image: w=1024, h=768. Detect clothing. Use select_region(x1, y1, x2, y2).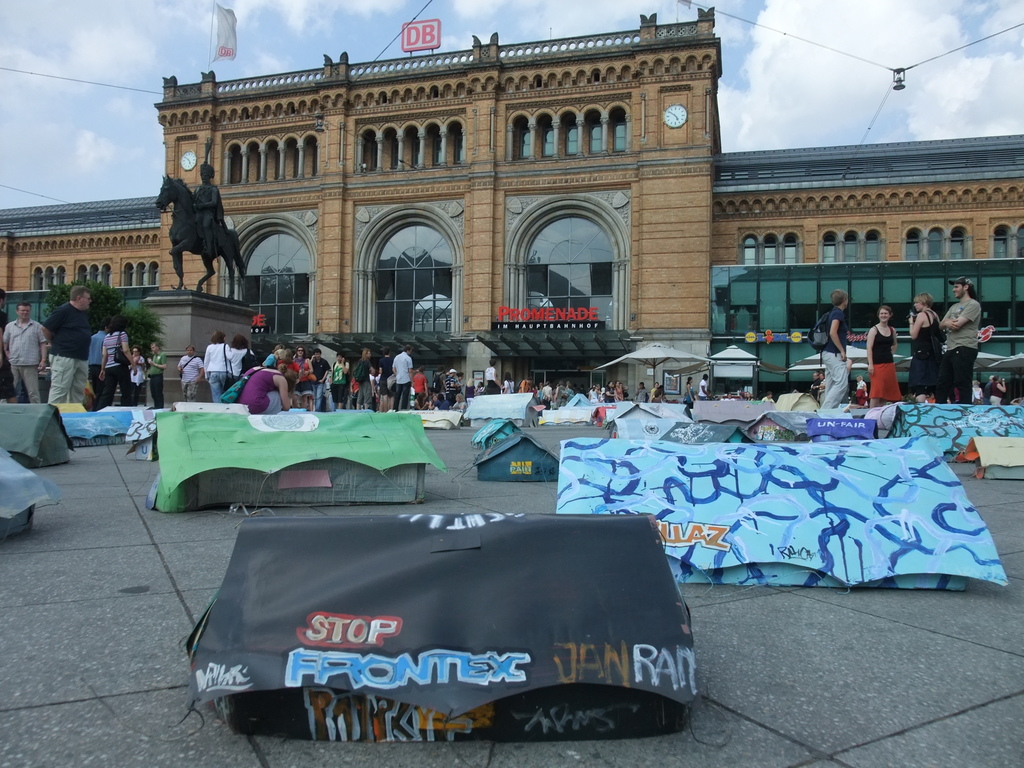
select_region(820, 307, 856, 410).
